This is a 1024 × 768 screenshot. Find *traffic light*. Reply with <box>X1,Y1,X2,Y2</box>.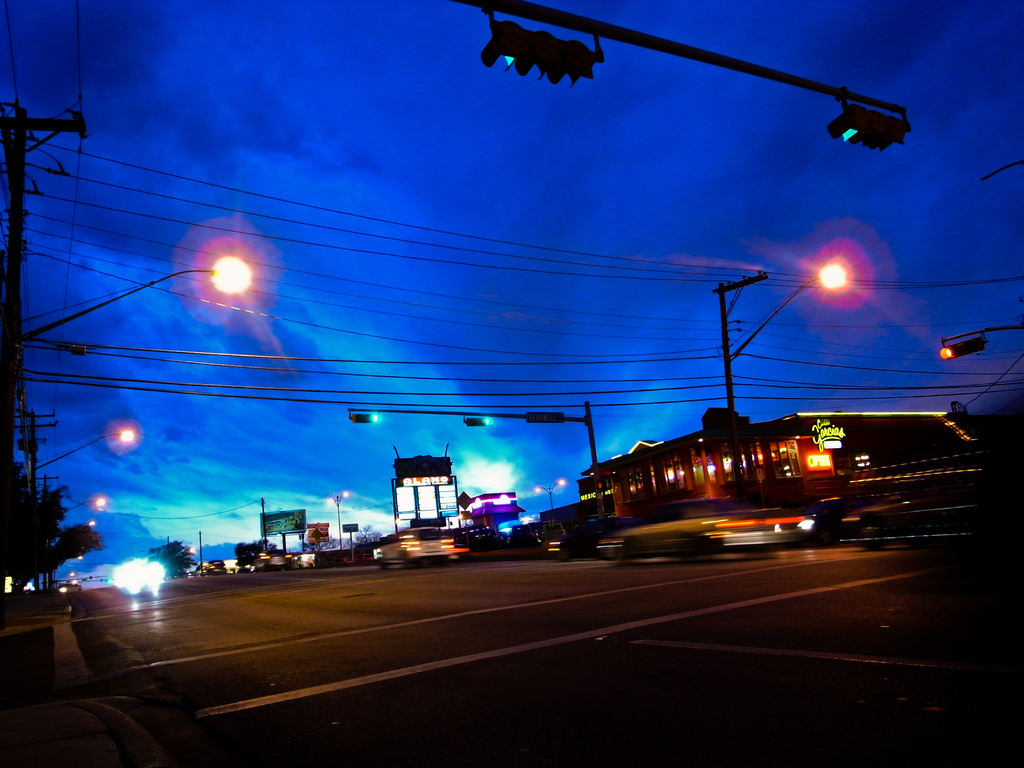
<box>595,479,609,491</box>.
